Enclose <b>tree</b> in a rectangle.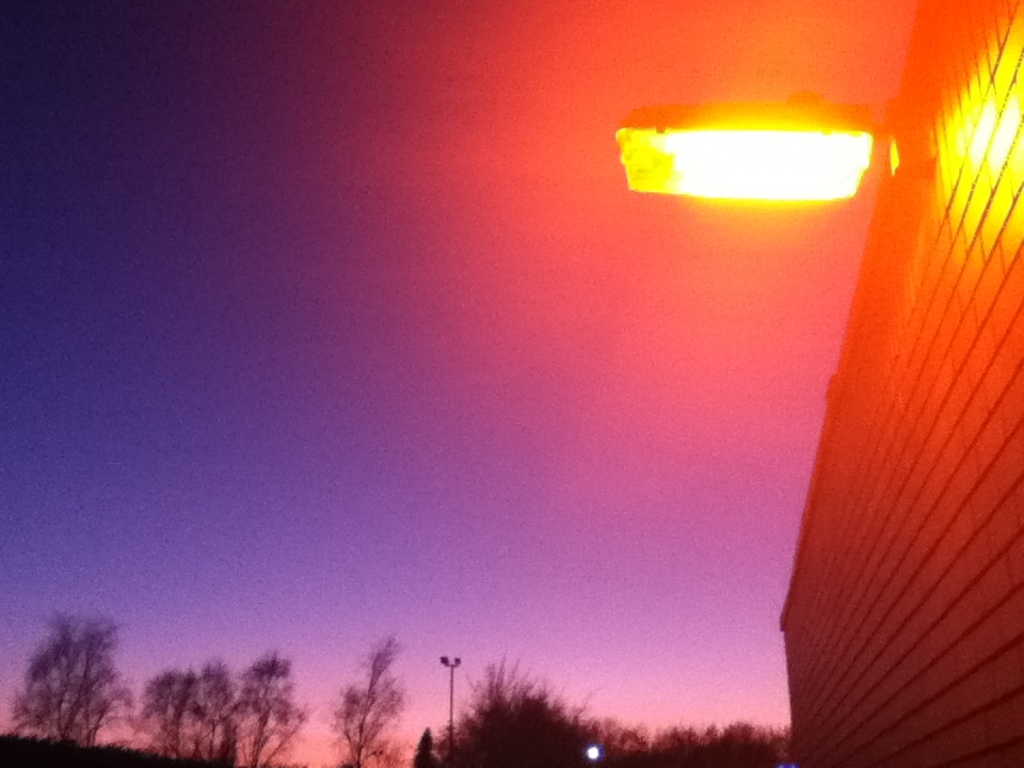
(x1=12, y1=619, x2=125, y2=750).
